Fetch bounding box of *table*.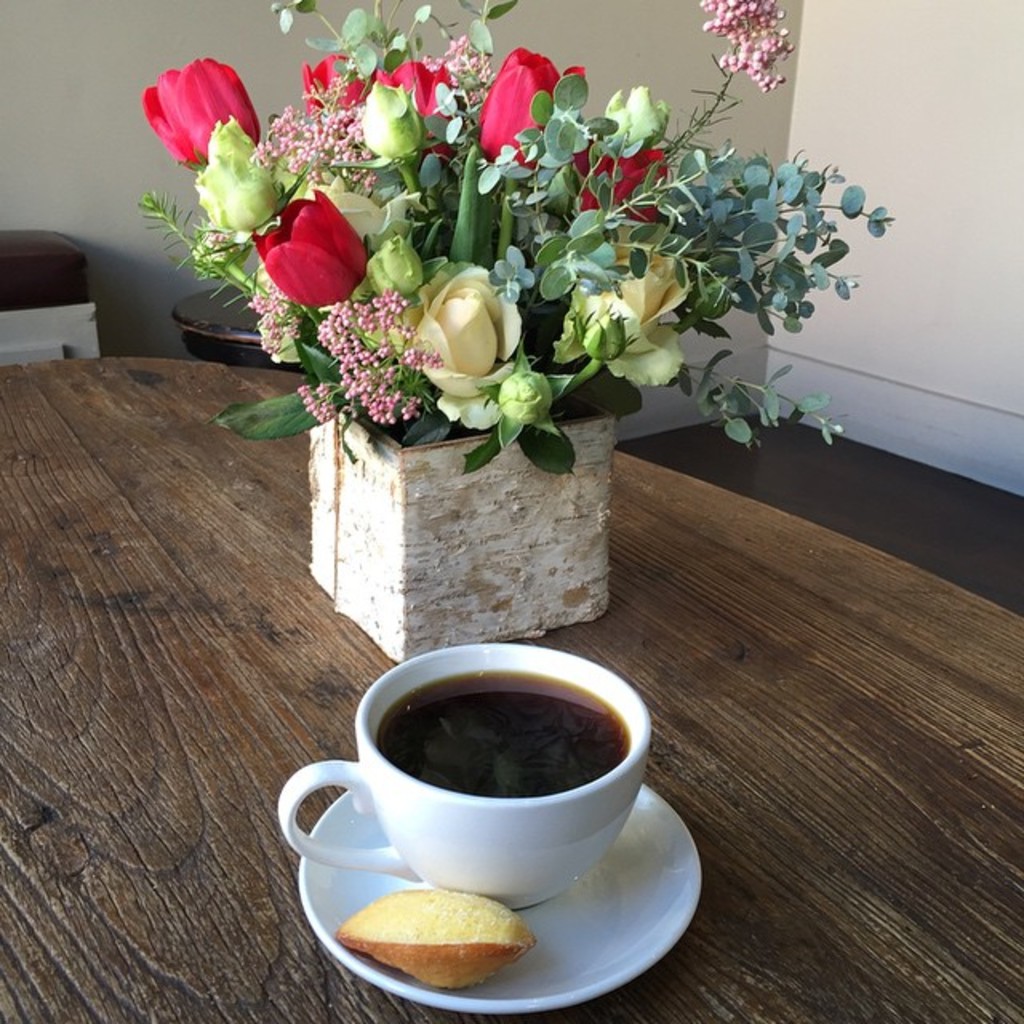
Bbox: x1=0 y1=355 x2=1022 y2=1022.
